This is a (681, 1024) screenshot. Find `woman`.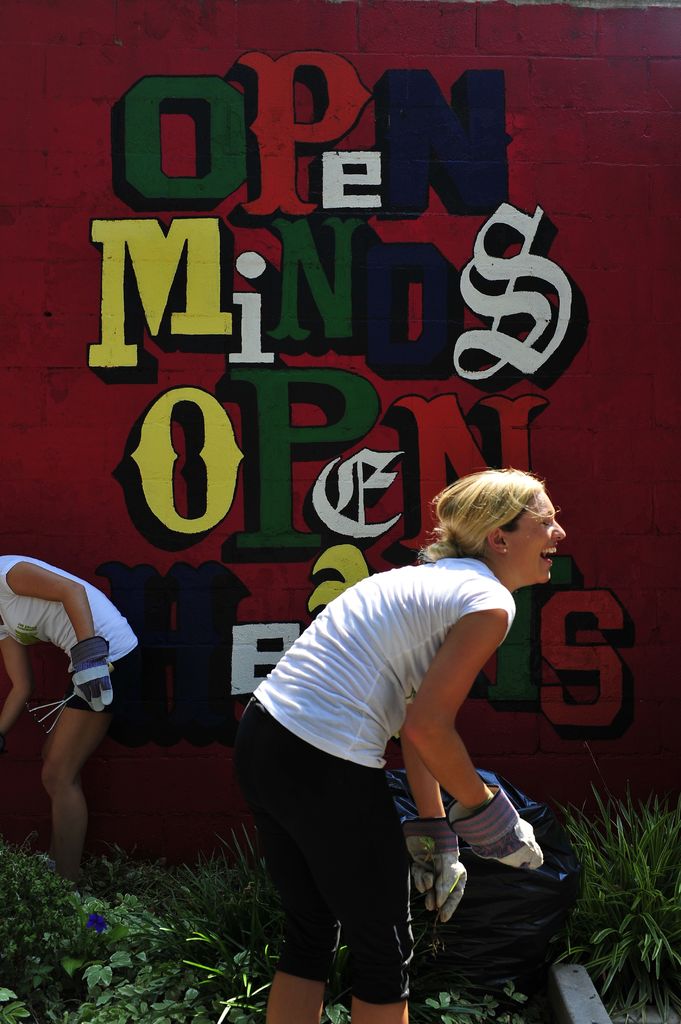
Bounding box: [left=0, top=552, right=138, bottom=881].
